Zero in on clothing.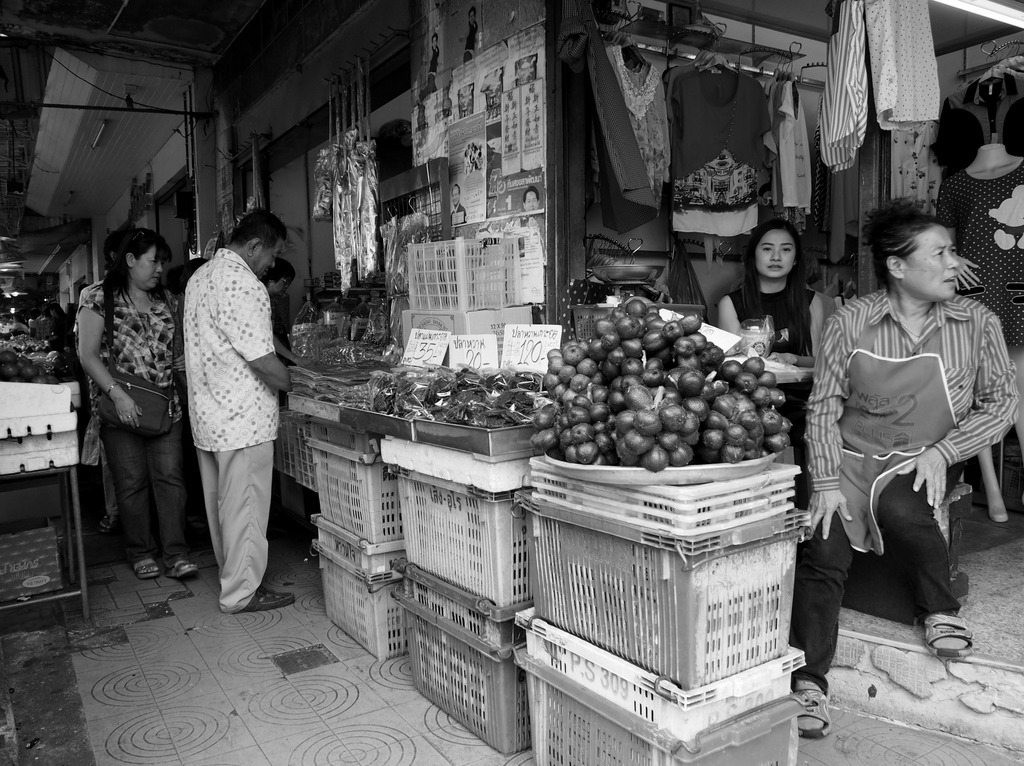
Zeroed in: (left=606, top=50, right=668, bottom=229).
